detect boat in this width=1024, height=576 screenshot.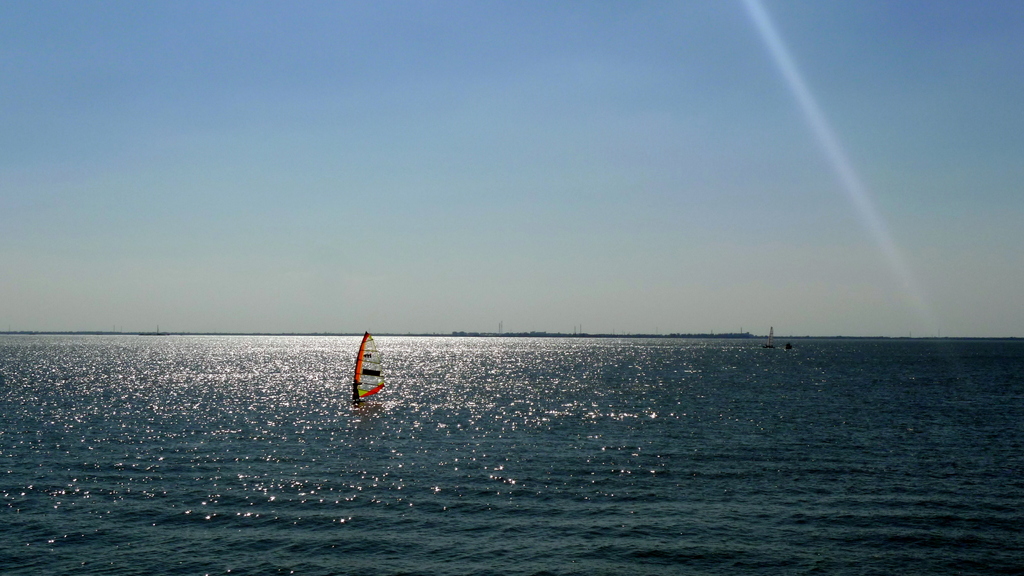
Detection: bbox=[335, 334, 385, 410].
